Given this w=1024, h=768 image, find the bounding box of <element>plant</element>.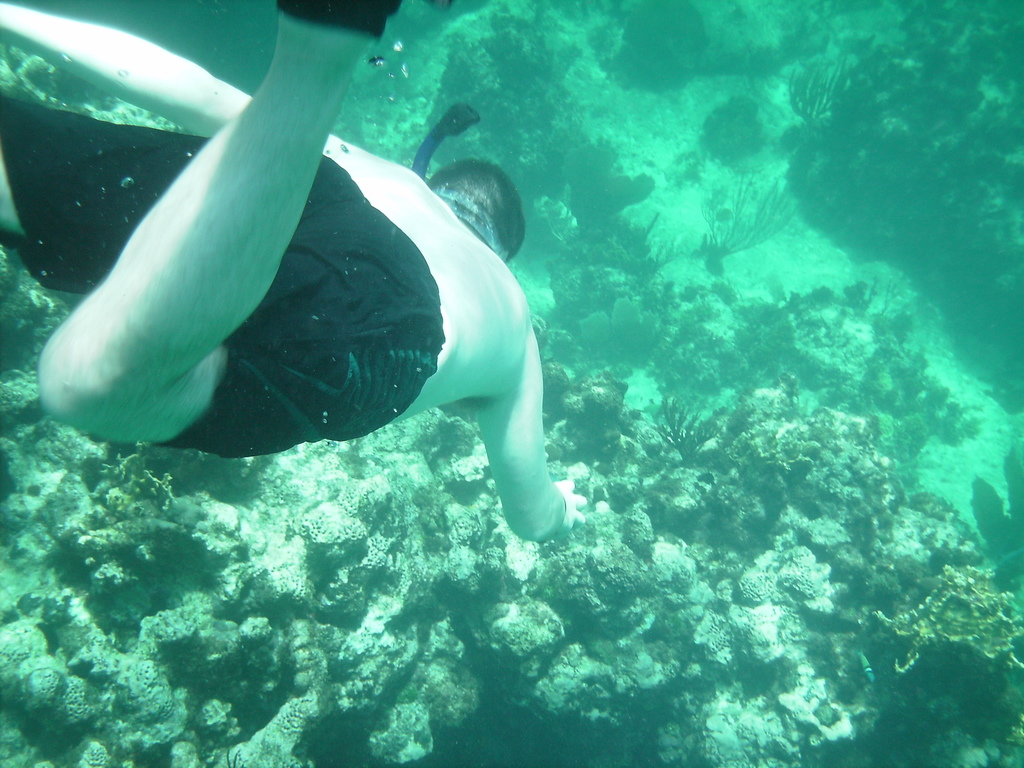
(left=874, top=558, right=1023, bottom=675).
